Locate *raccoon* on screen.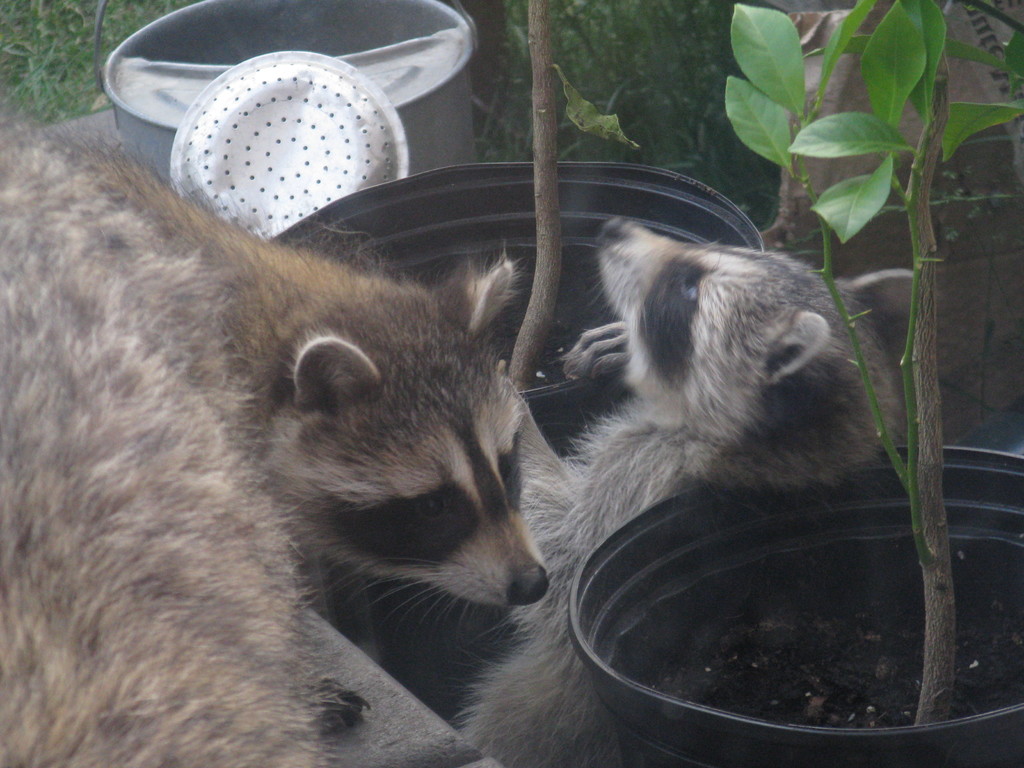
On screen at <bbox>0, 115, 549, 767</bbox>.
